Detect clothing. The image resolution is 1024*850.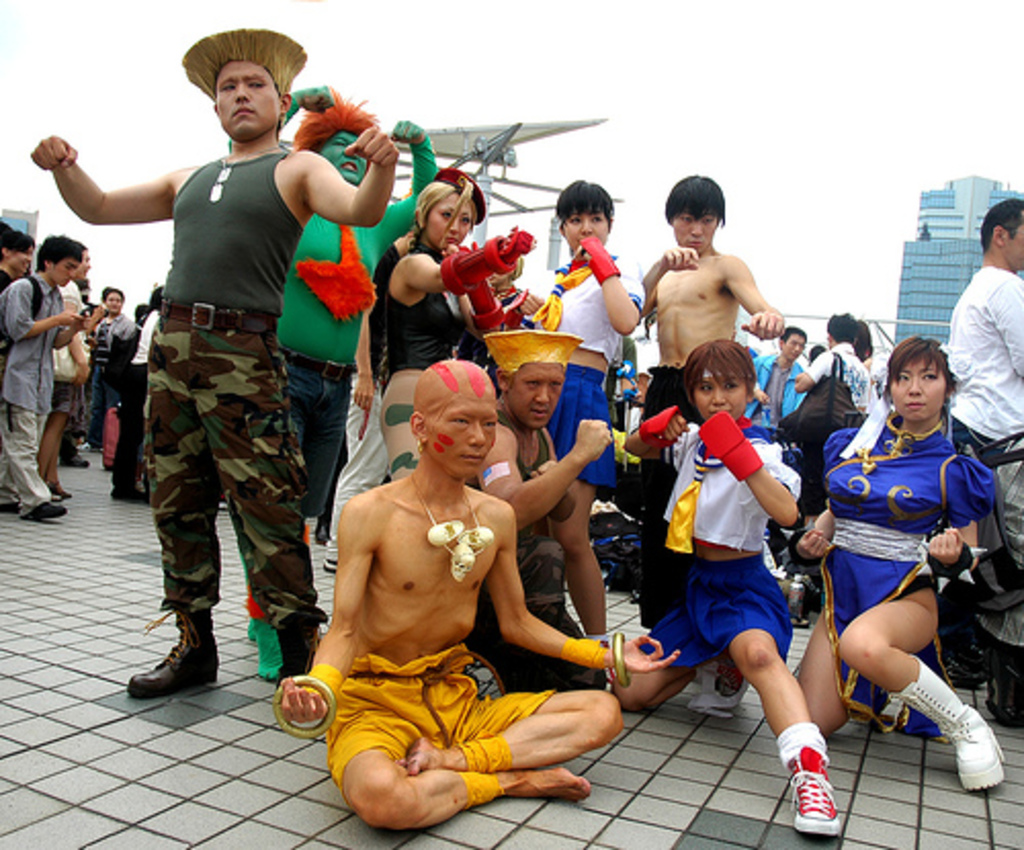
left=326, top=639, right=555, bottom=799.
